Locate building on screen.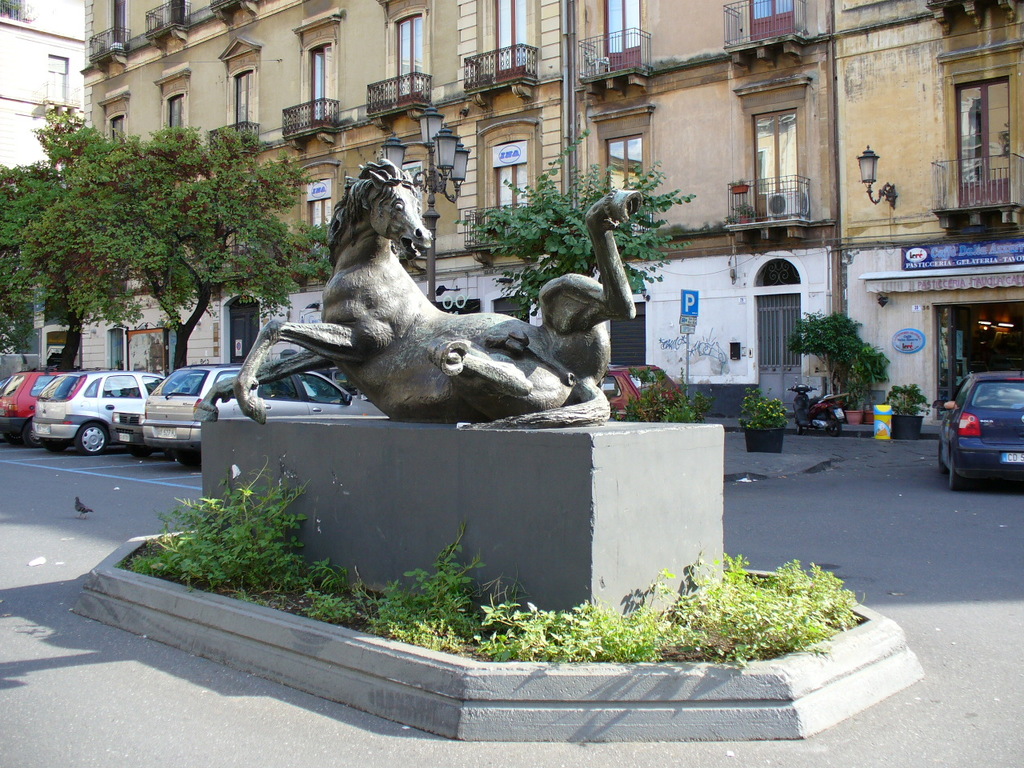
On screen at (left=74, top=0, right=1023, bottom=422).
